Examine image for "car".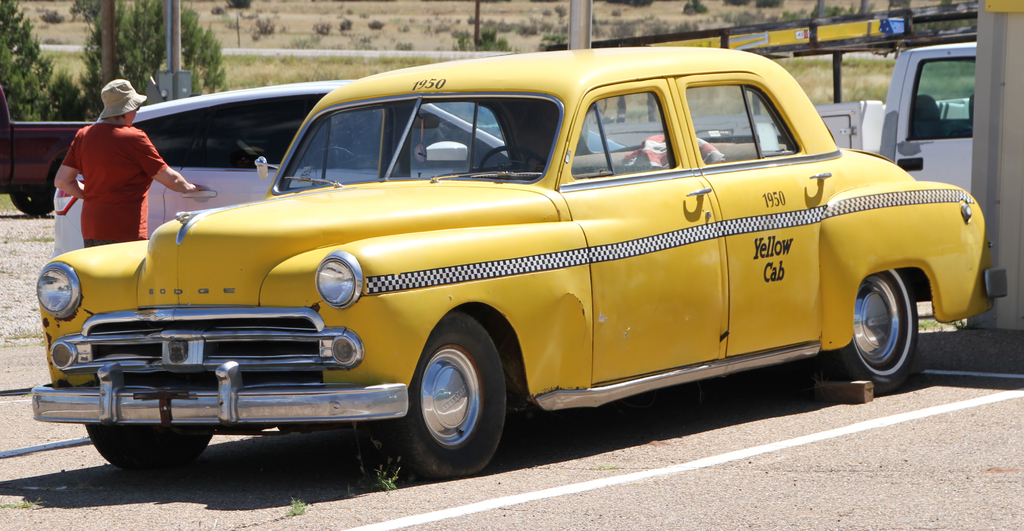
Examination result: l=45, t=59, r=995, b=478.
